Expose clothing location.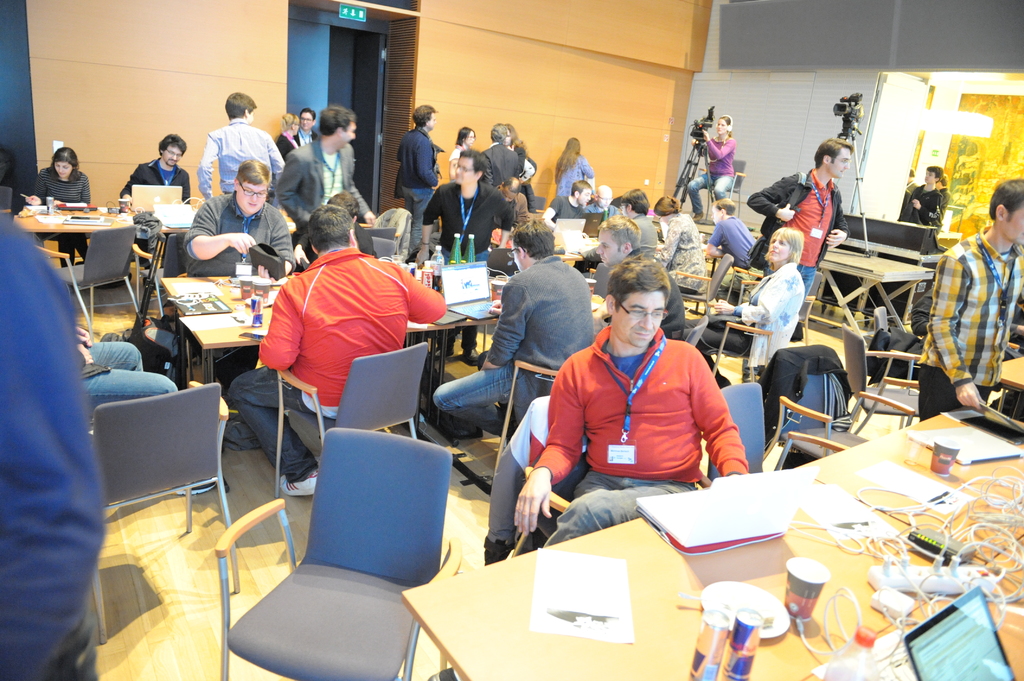
Exposed at BBox(588, 198, 623, 226).
